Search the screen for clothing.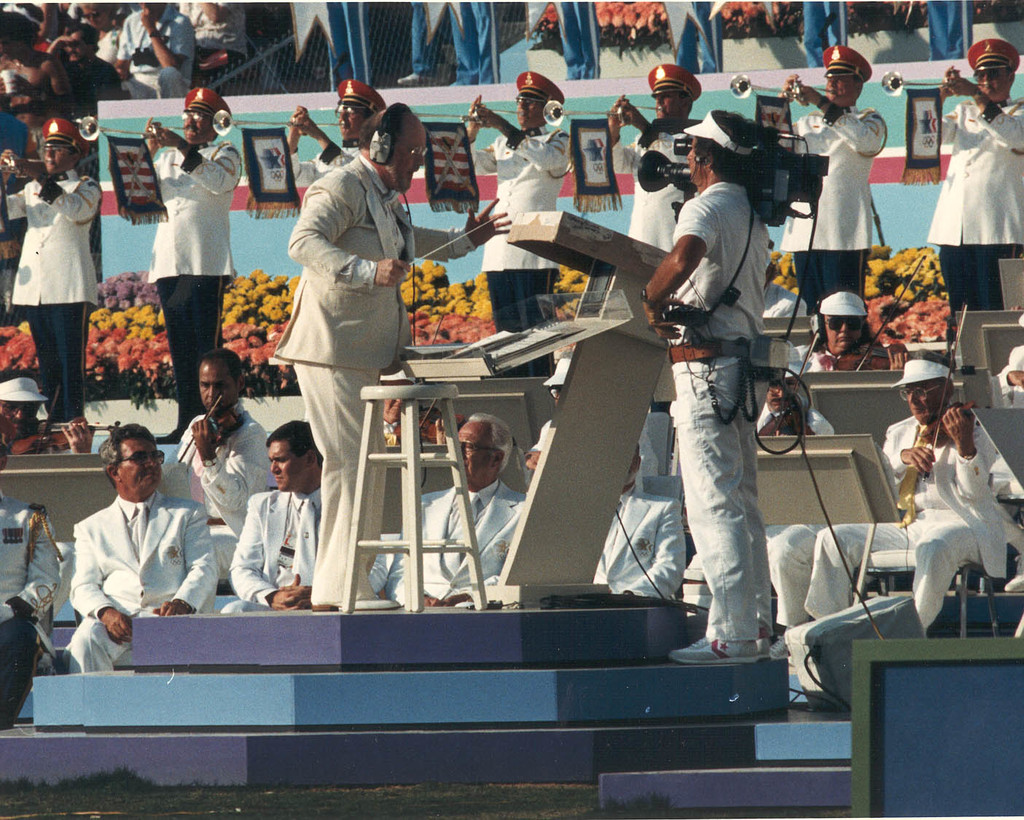
Found at [923, 36, 1023, 319].
